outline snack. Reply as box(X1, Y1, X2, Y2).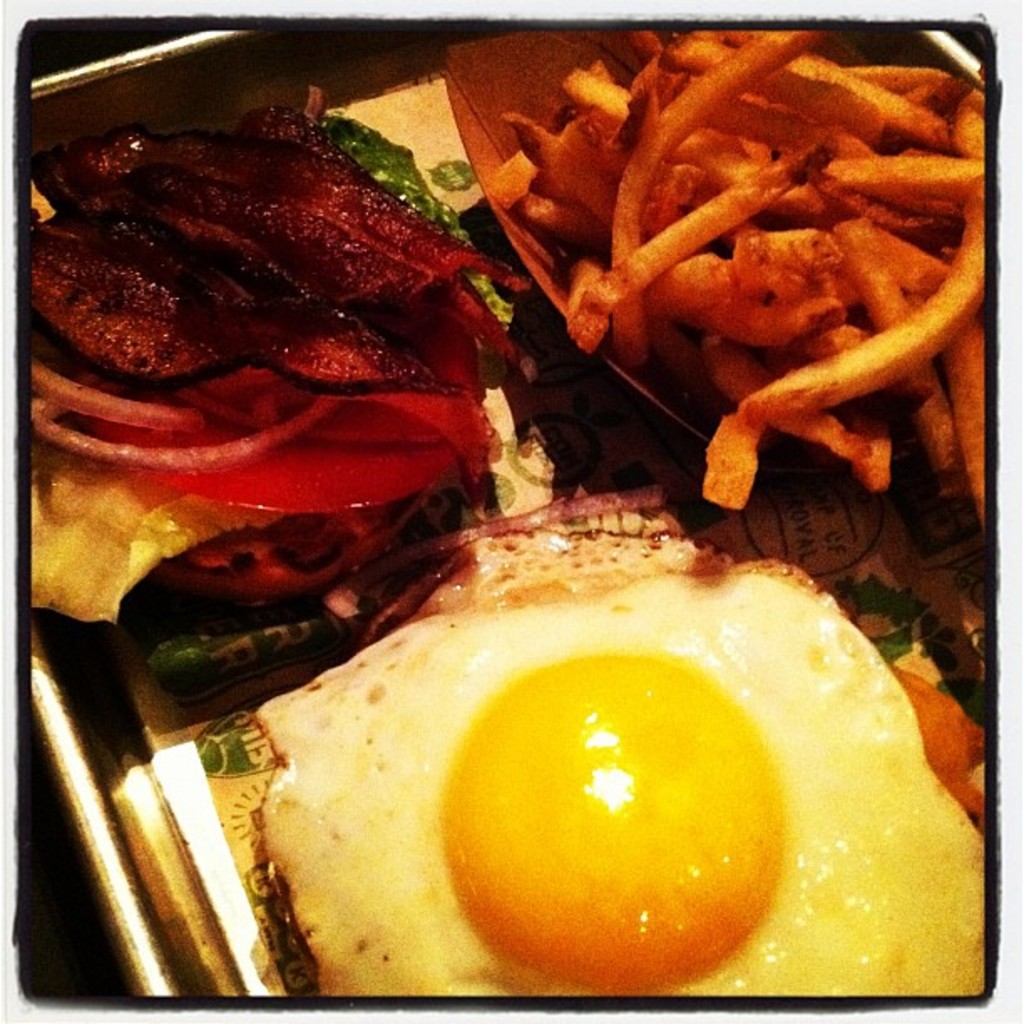
box(33, 89, 515, 706).
